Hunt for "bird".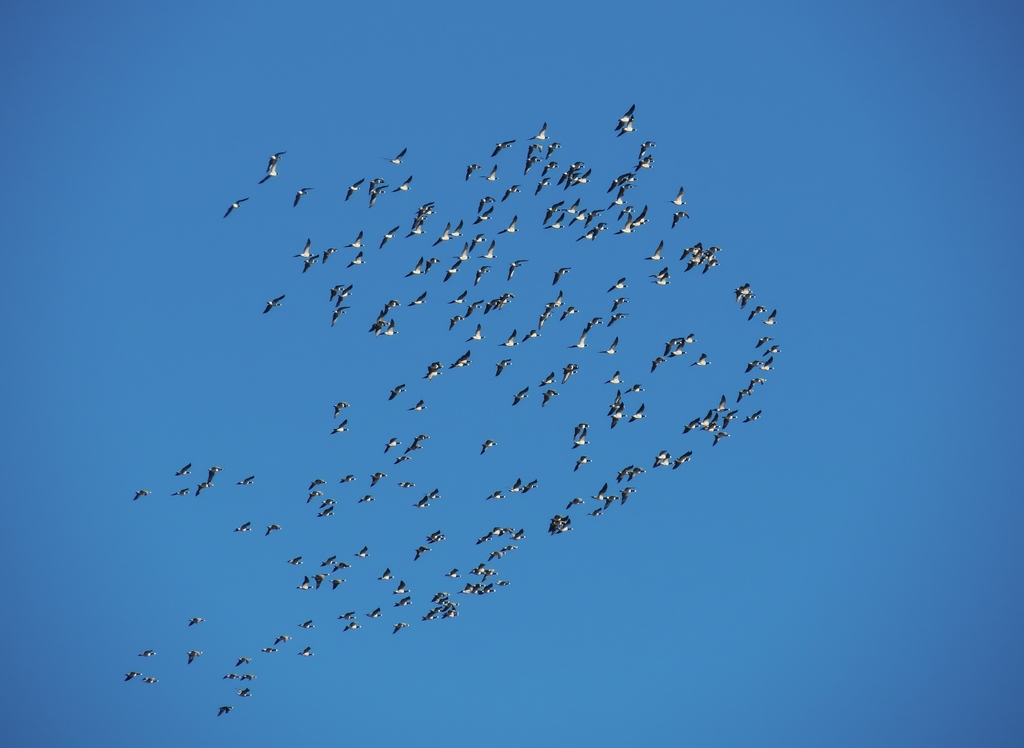
Hunted down at rect(392, 458, 412, 466).
